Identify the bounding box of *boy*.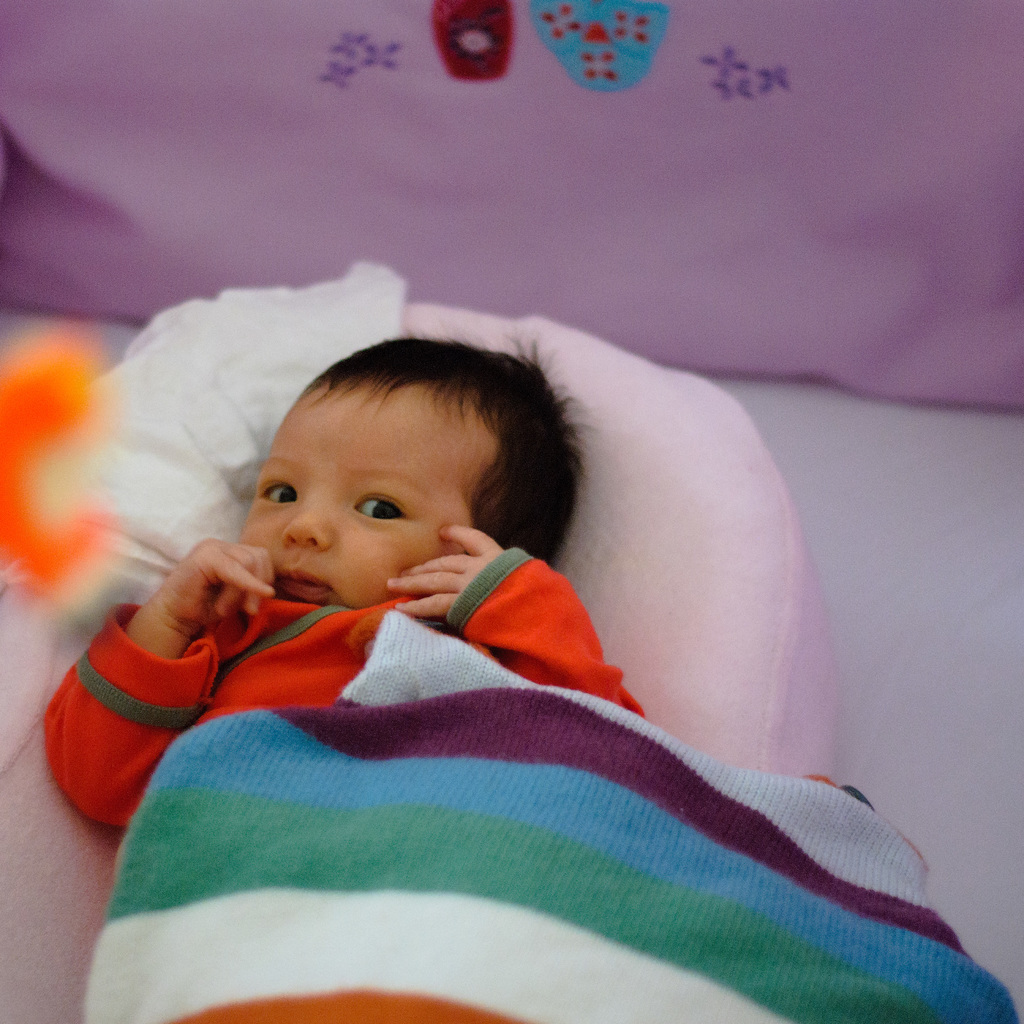
select_region(28, 326, 644, 842).
